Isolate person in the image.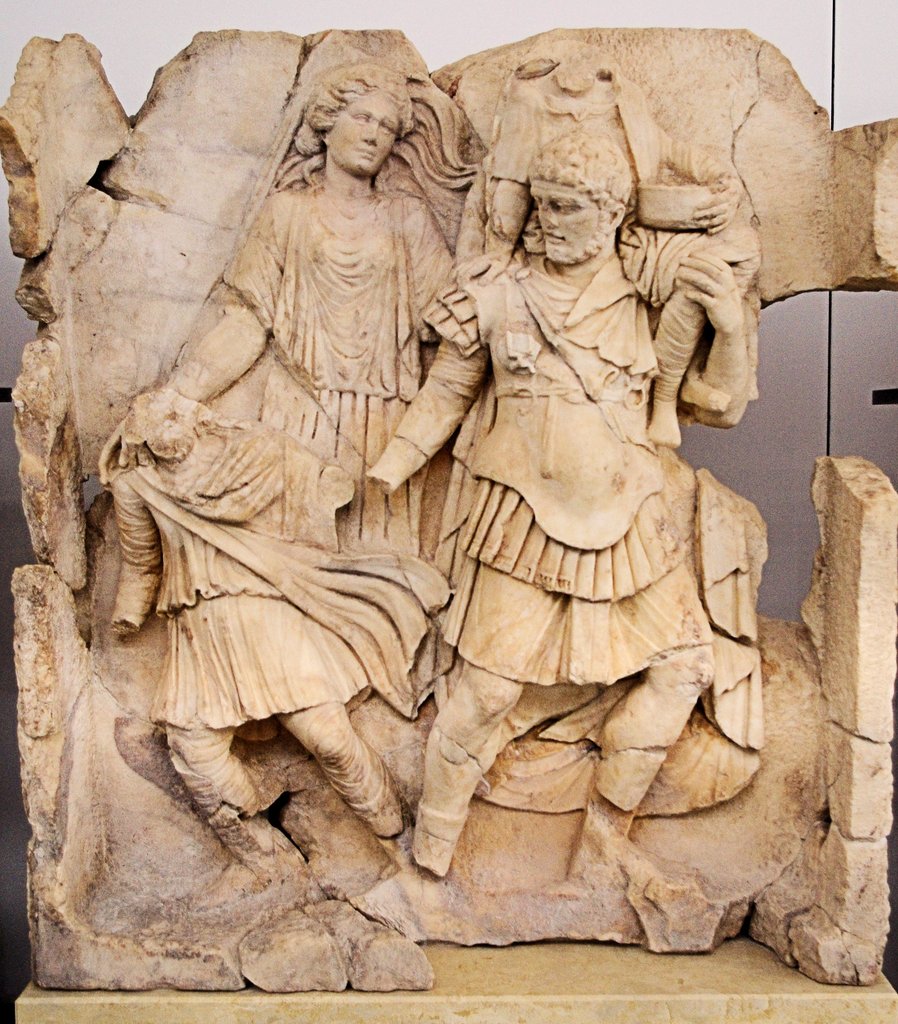
Isolated region: crop(116, 57, 457, 563).
